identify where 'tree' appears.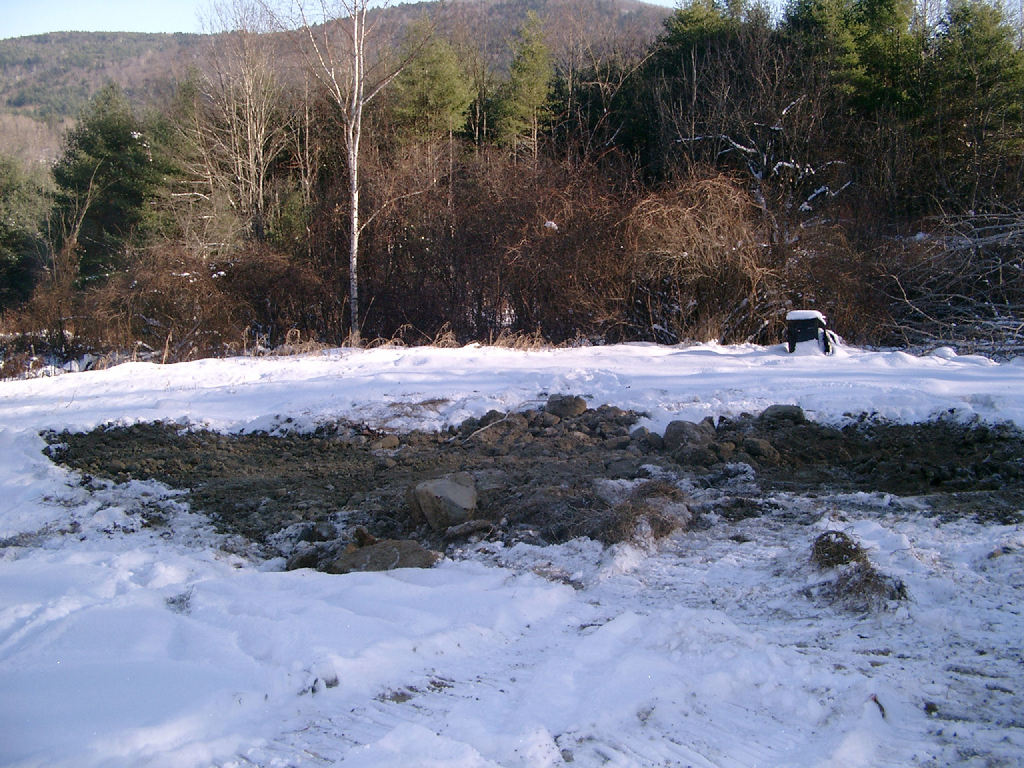
Appears at x1=555, y1=48, x2=654, y2=168.
